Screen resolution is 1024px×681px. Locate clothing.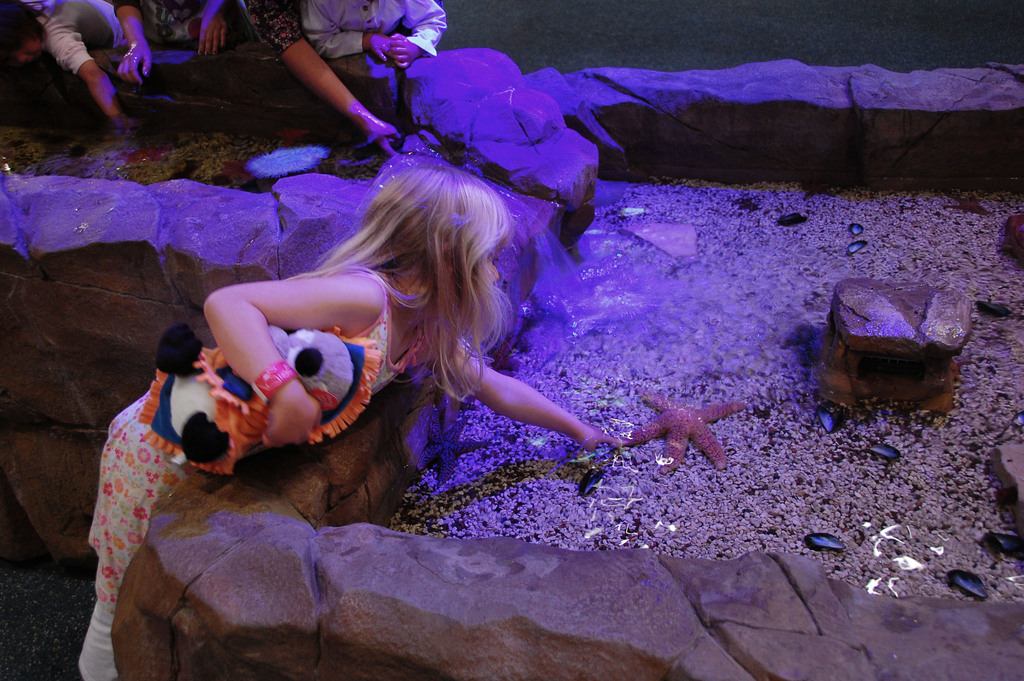
[left=85, top=268, right=435, bottom=609].
